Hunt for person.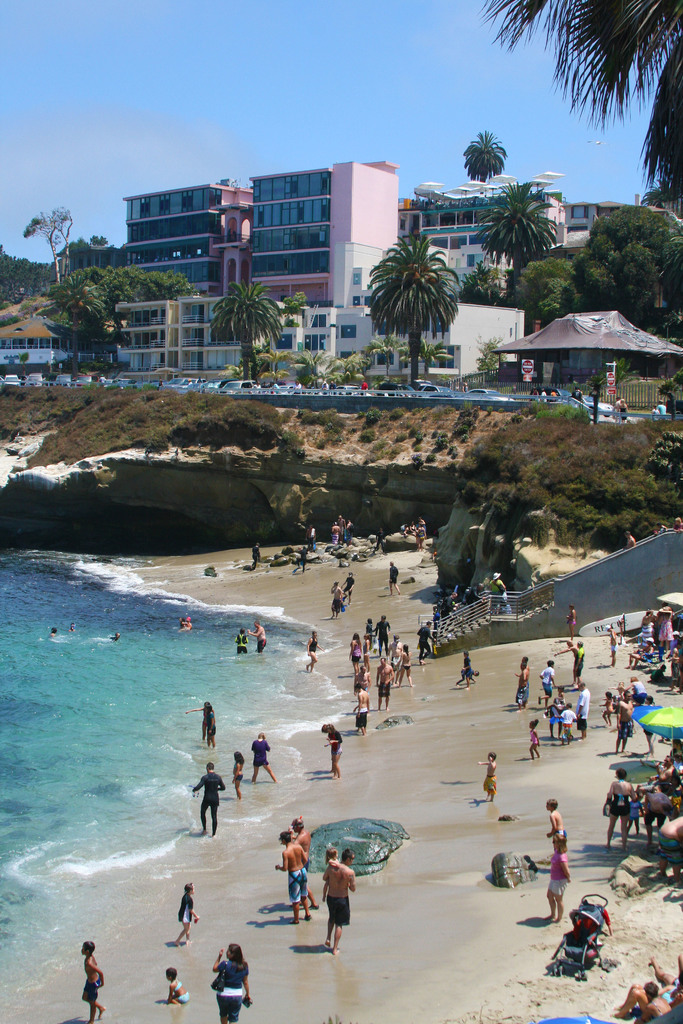
Hunted down at 650,952,682,989.
